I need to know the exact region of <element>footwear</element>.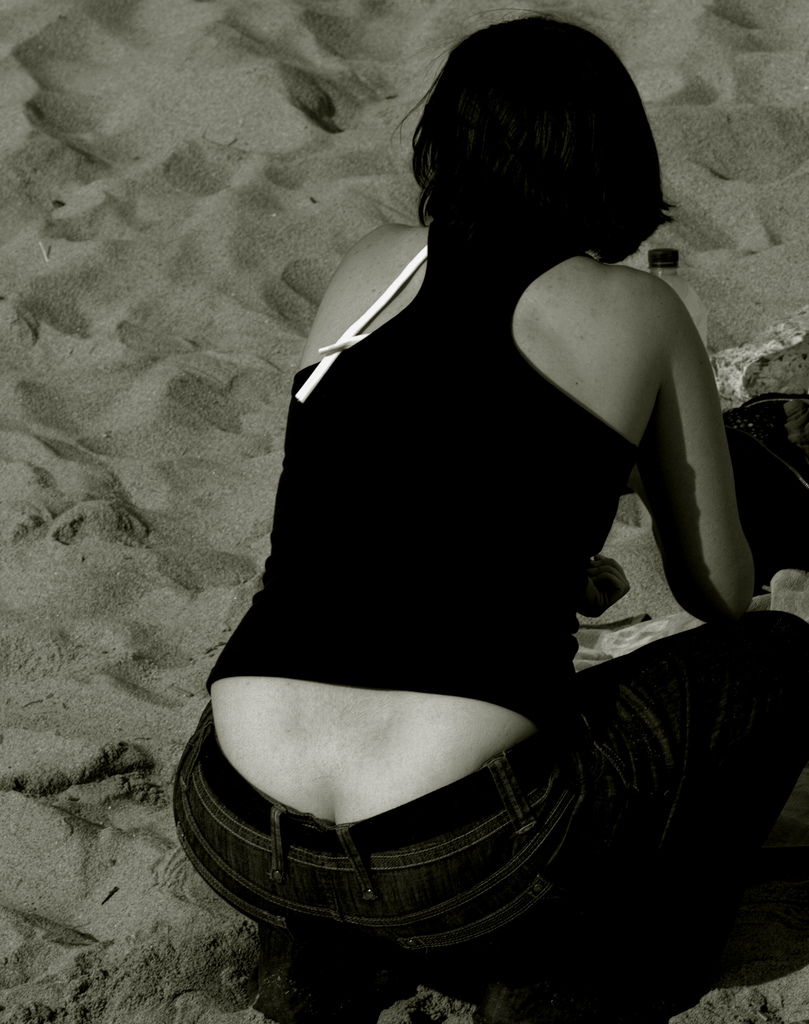
Region: x1=253, y1=945, x2=369, y2=1015.
